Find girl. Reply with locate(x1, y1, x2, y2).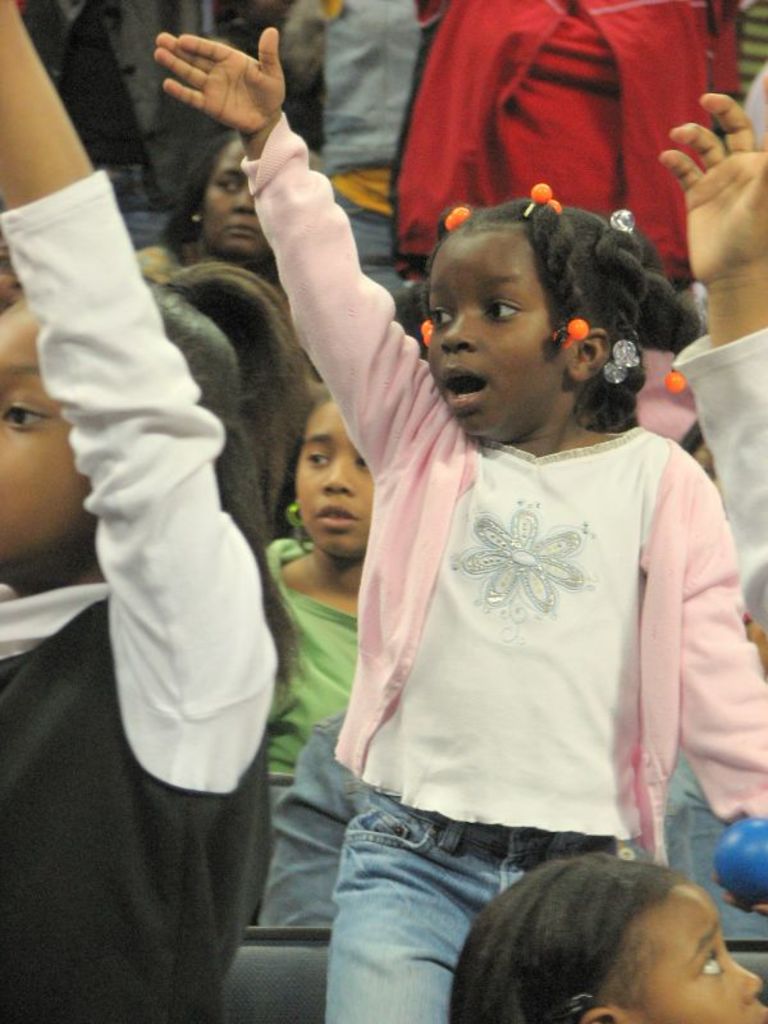
locate(152, 22, 767, 1023).
